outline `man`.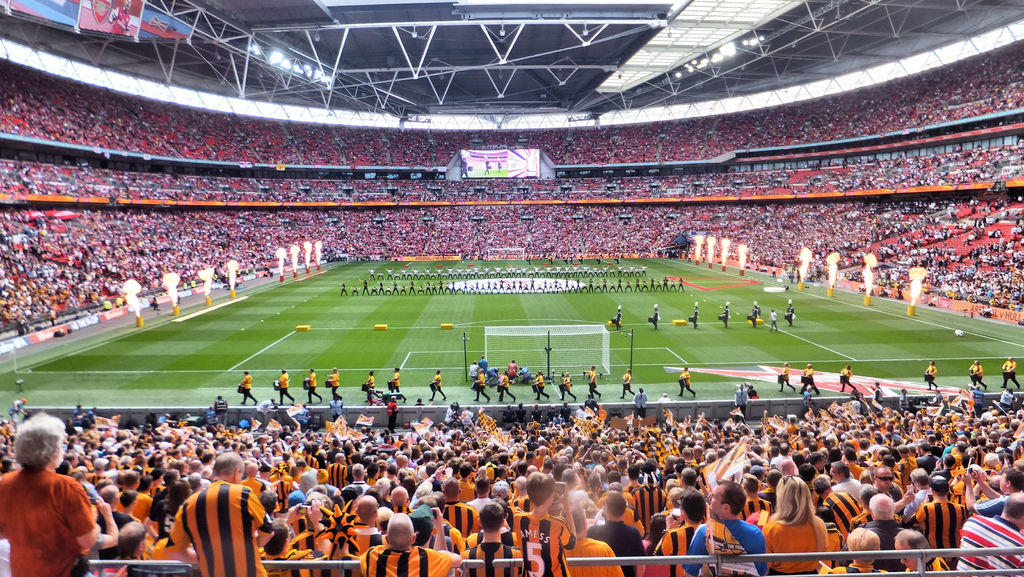
Outline: [left=926, top=363, right=934, bottom=392].
